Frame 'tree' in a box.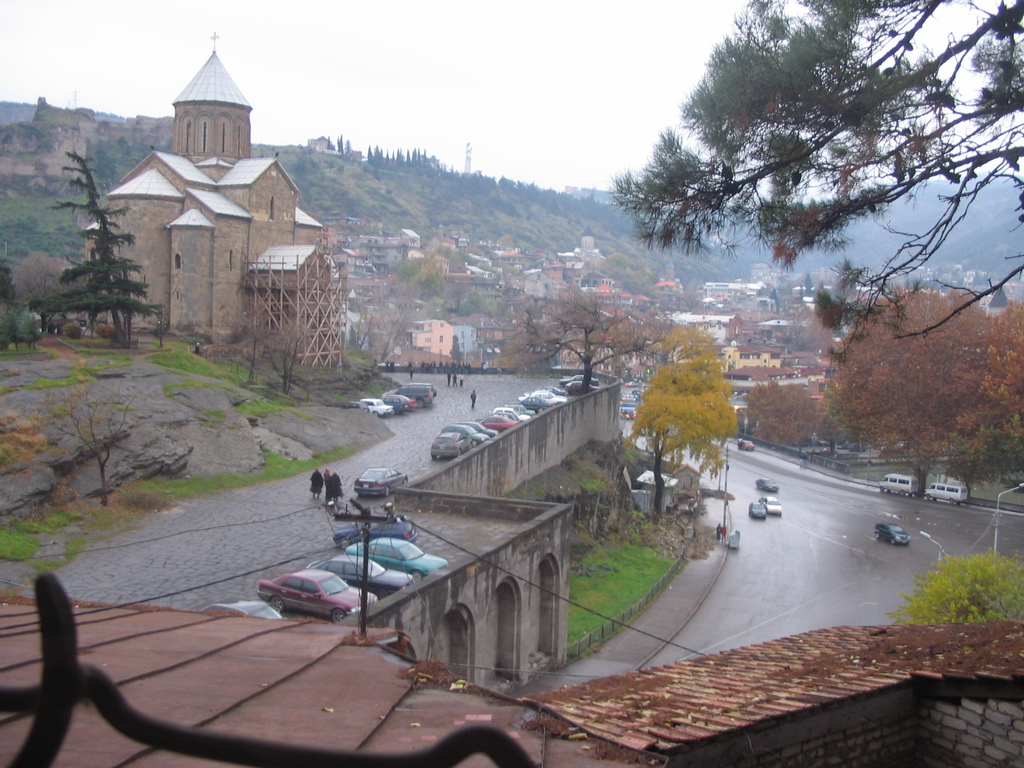
[x1=0, y1=267, x2=15, y2=309].
